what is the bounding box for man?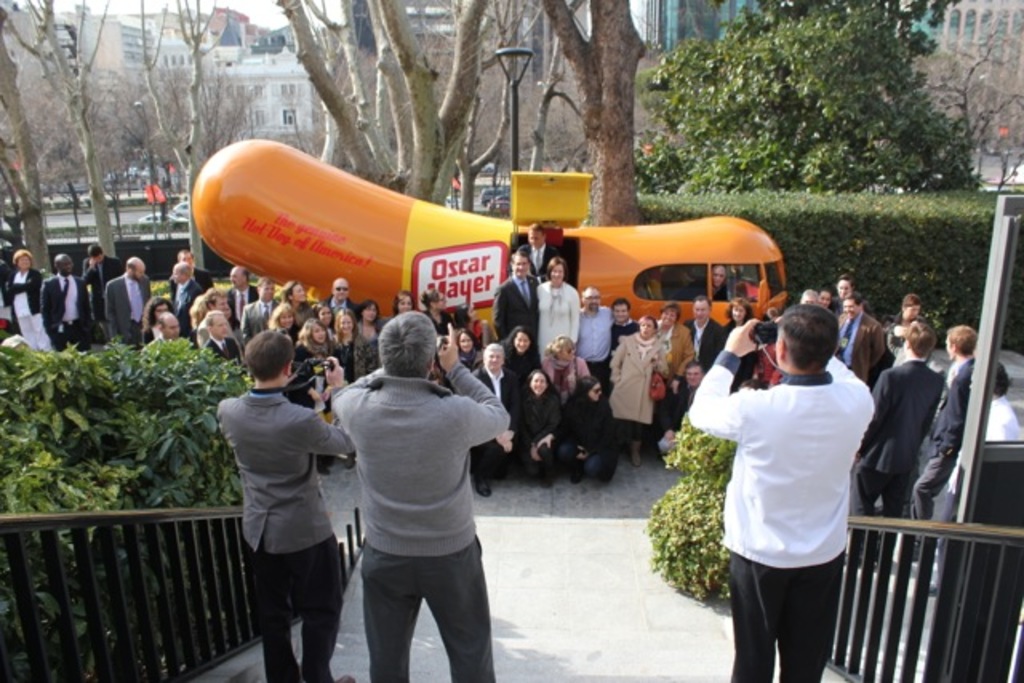
470/339/515/494.
